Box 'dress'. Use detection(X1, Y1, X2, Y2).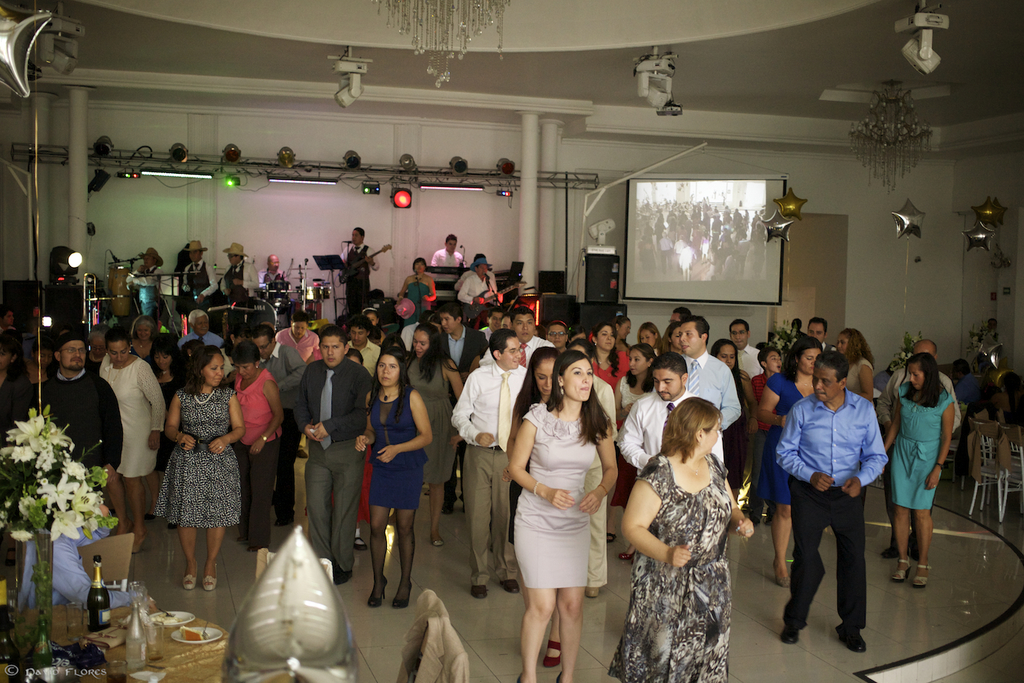
detection(98, 345, 162, 474).
